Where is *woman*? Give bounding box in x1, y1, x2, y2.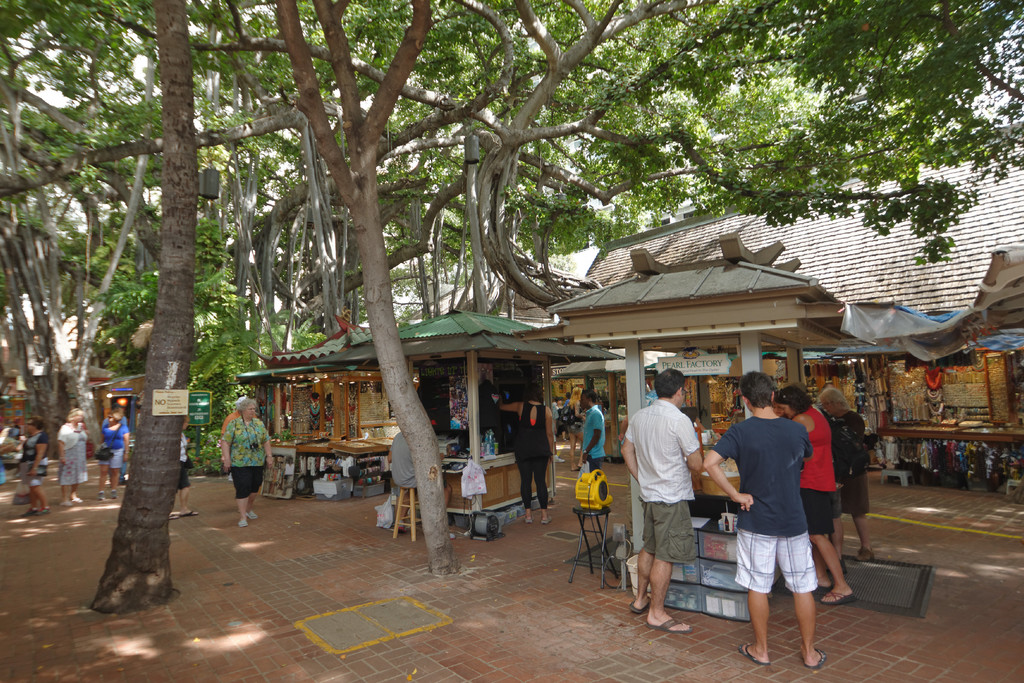
775, 384, 855, 611.
